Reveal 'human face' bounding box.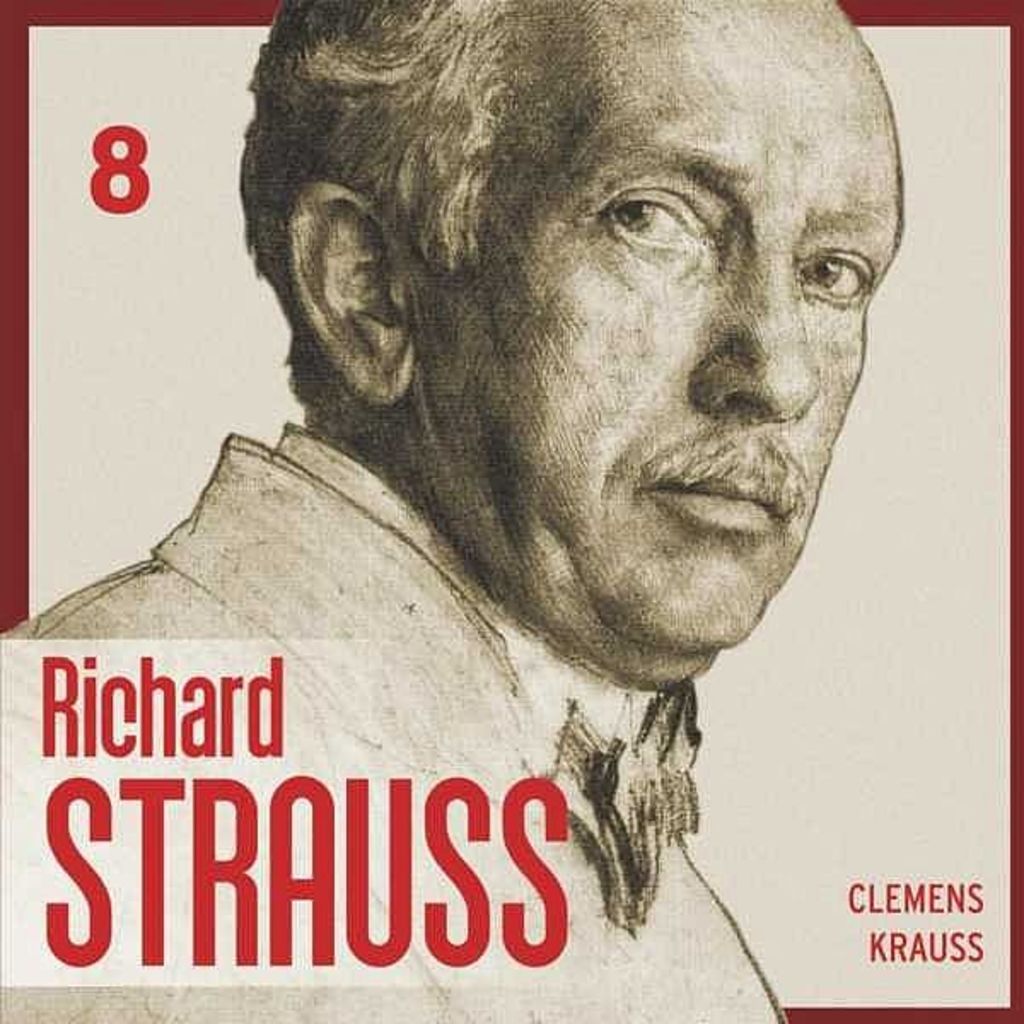
Revealed: crop(422, 0, 899, 655).
